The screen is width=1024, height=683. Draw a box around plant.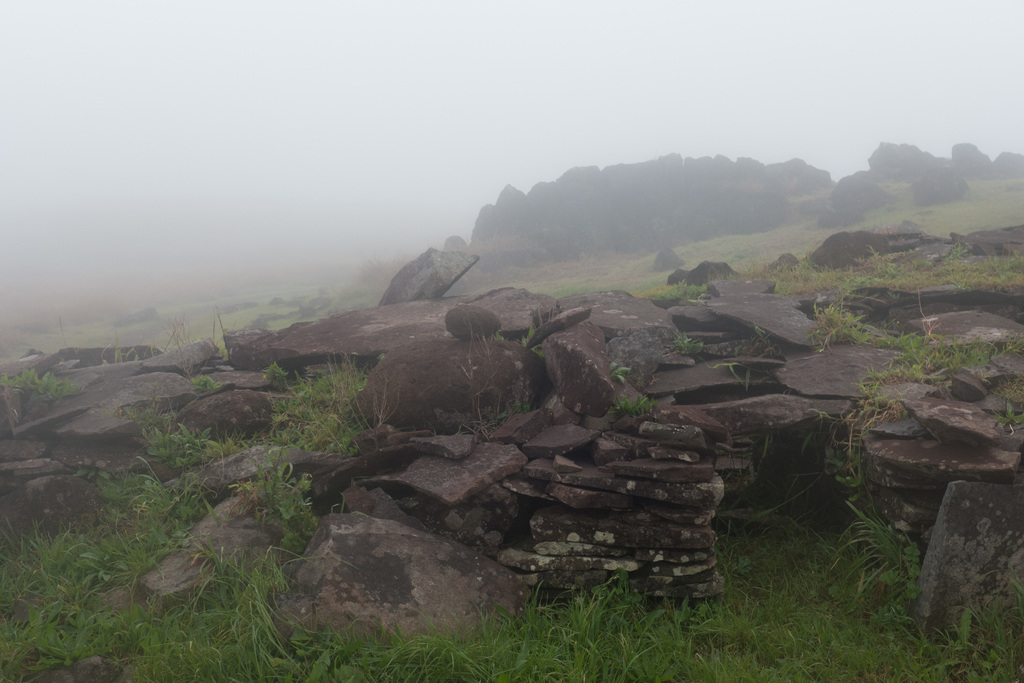
select_region(0, 360, 89, 401).
